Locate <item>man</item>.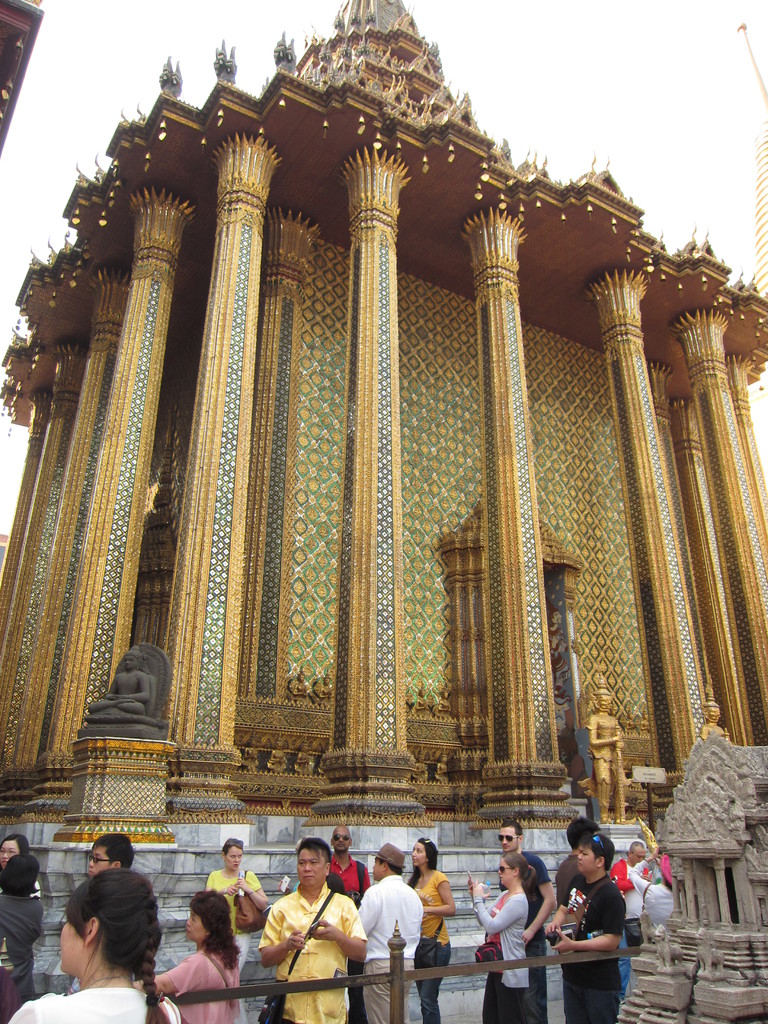
Bounding box: rect(612, 840, 659, 995).
